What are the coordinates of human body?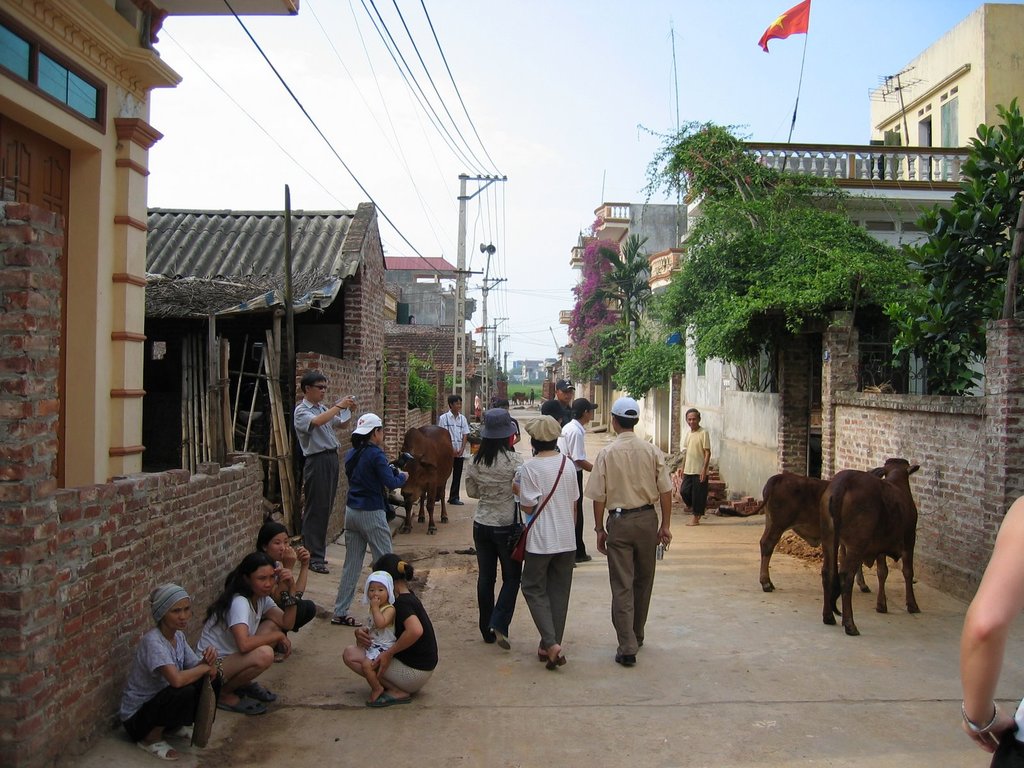
{"left": 122, "top": 592, "right": 253, "bottom": 743}.
